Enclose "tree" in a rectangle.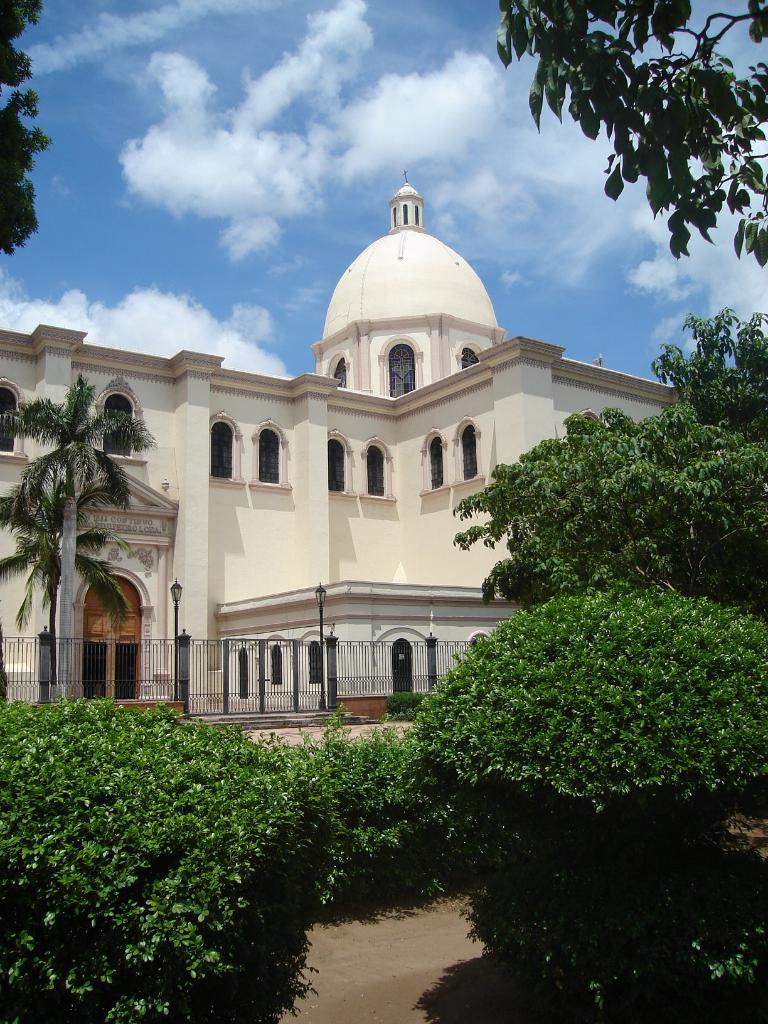
[453,394,767,606].
